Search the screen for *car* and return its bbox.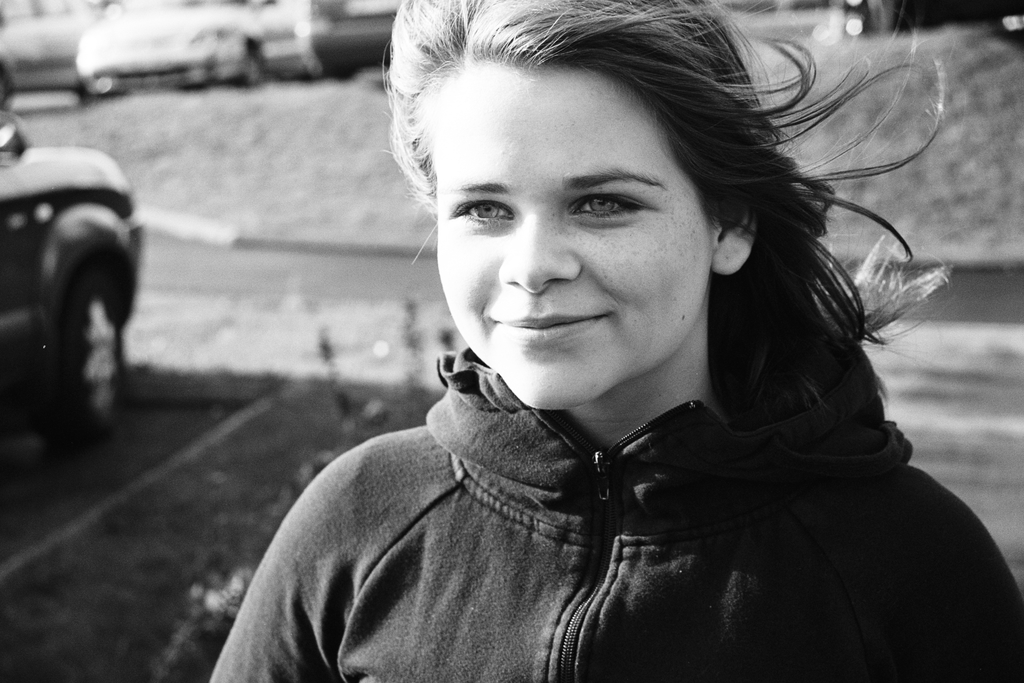
Found: select_region(0, 0, 107, 91).
